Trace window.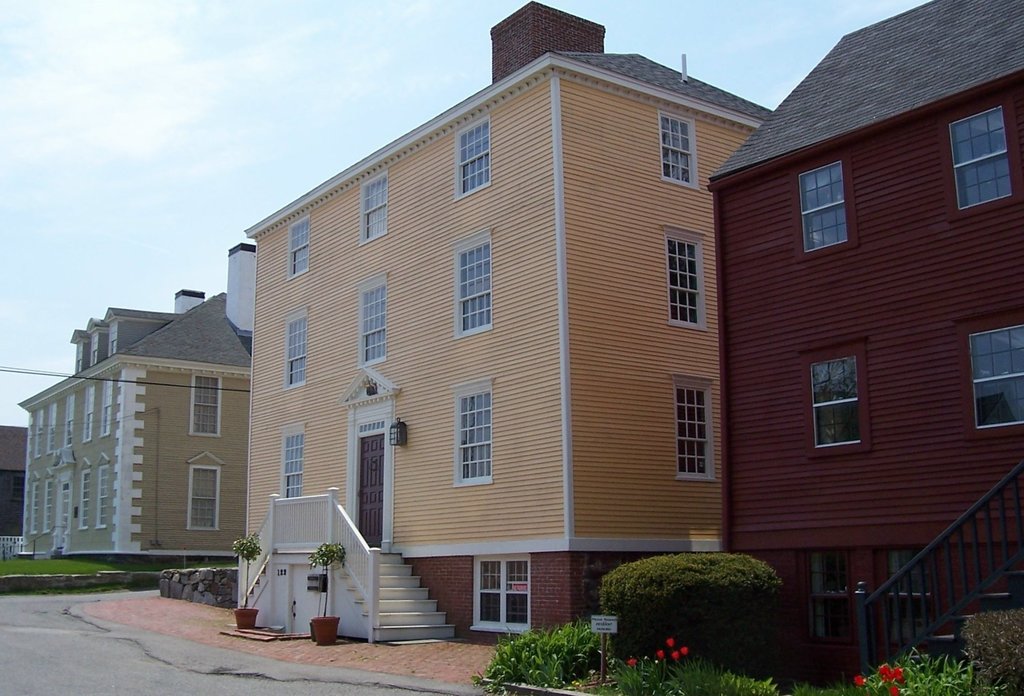
Traced to [35, 480, 54, 530].
